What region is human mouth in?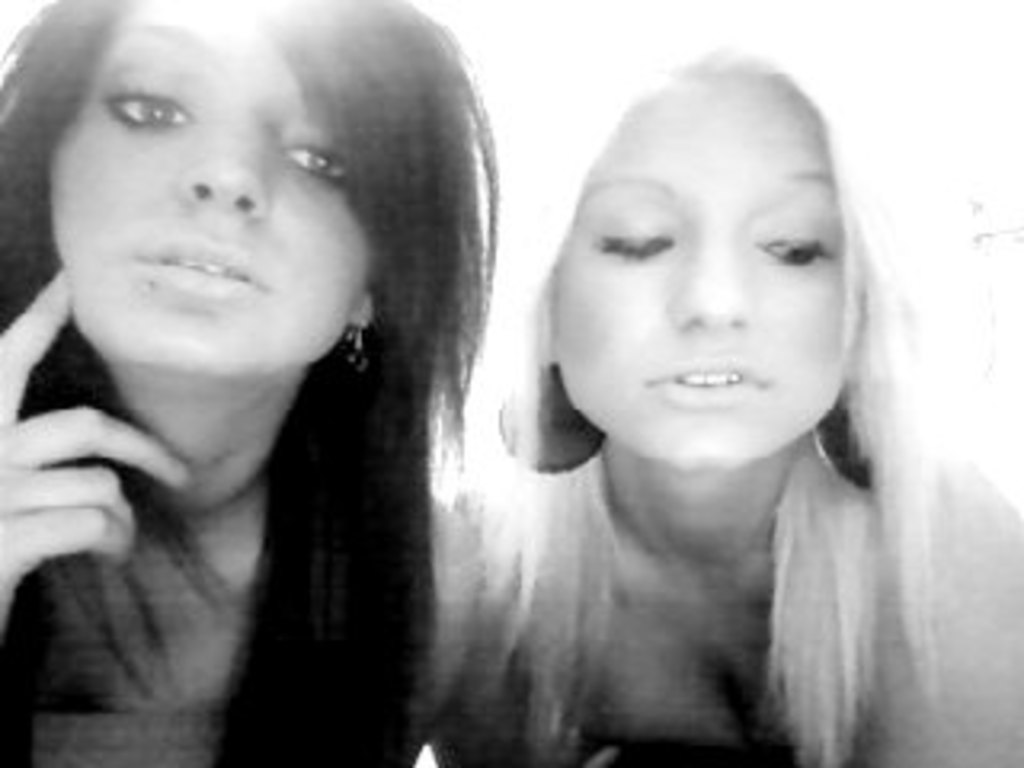
l=634, t=352, r=797, b=416.
